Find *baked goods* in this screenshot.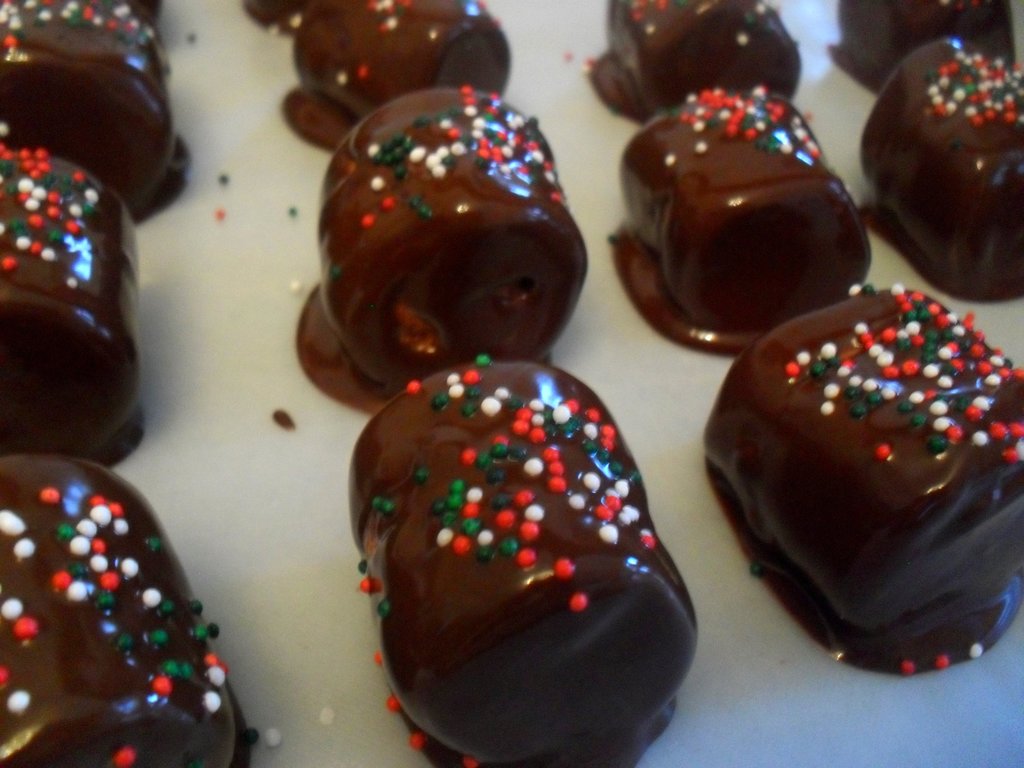
The bounding box for *baked goods* is [0, 446, 260, 767].
